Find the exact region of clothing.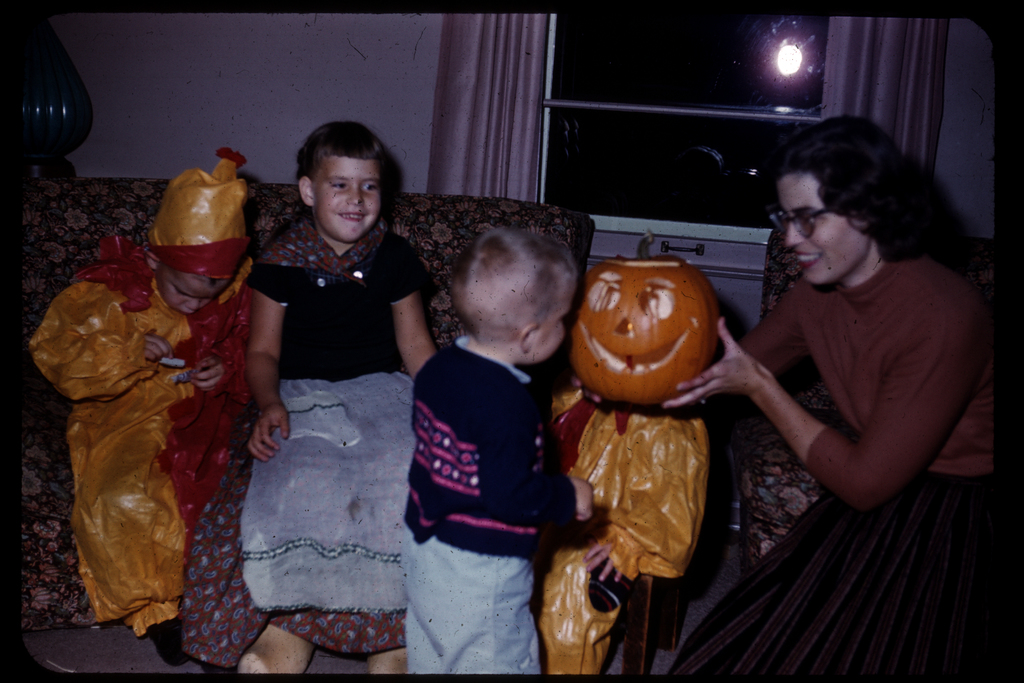
Exact region: box(26, 245, 249, 636).
